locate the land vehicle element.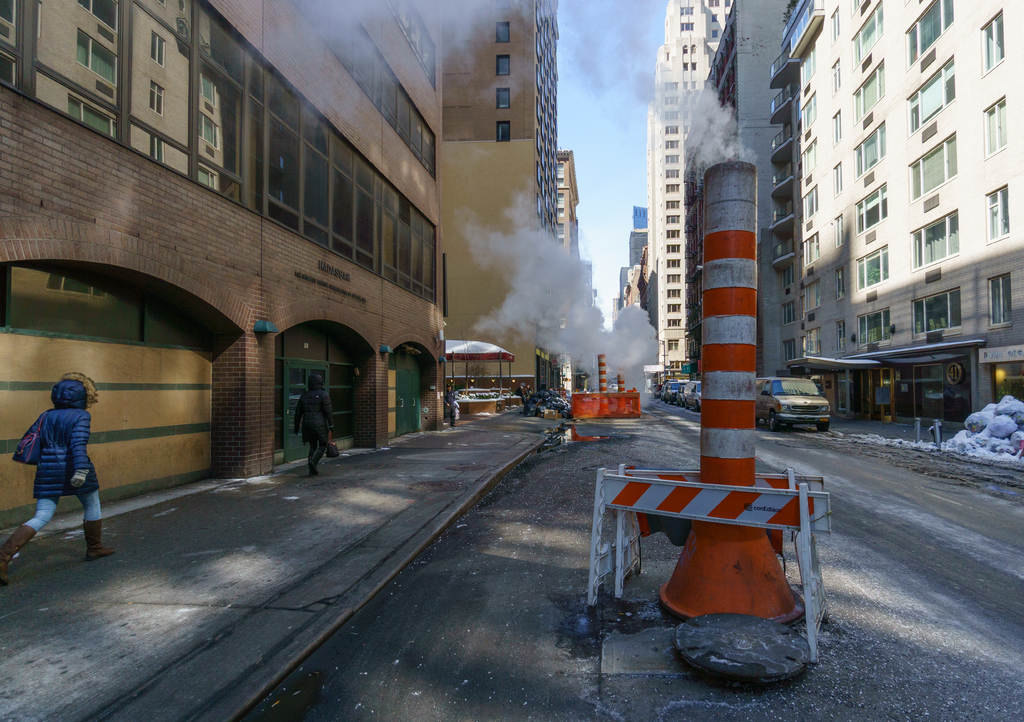
Element bbox: x1=754 y1=376 x2=827 y2=430.
